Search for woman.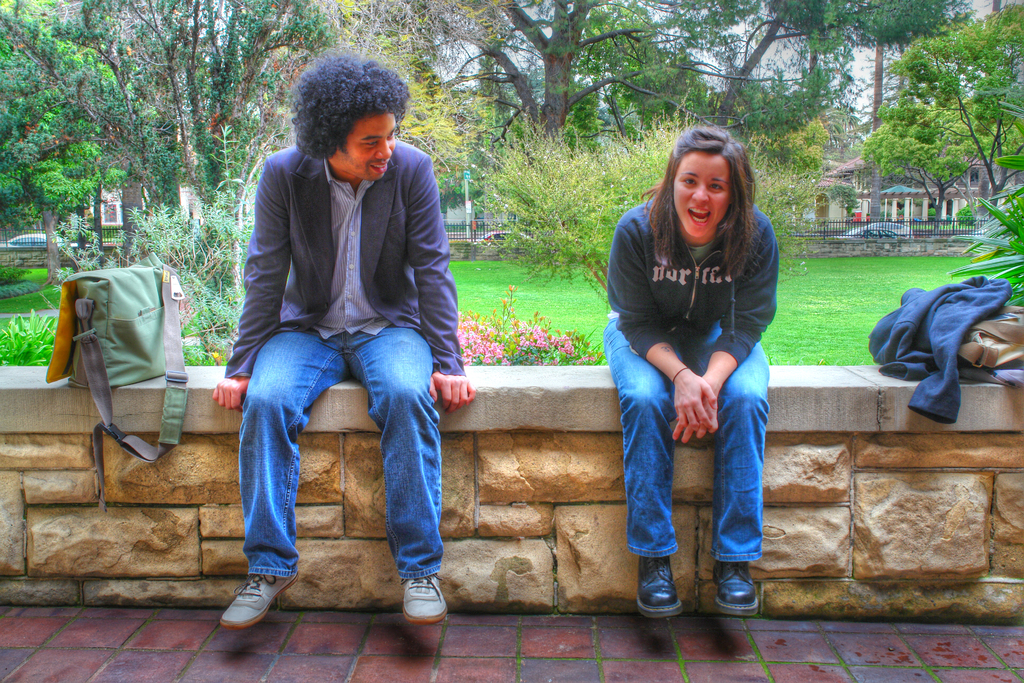
Found at [left=600, top=124, right=781, bottom=623].
